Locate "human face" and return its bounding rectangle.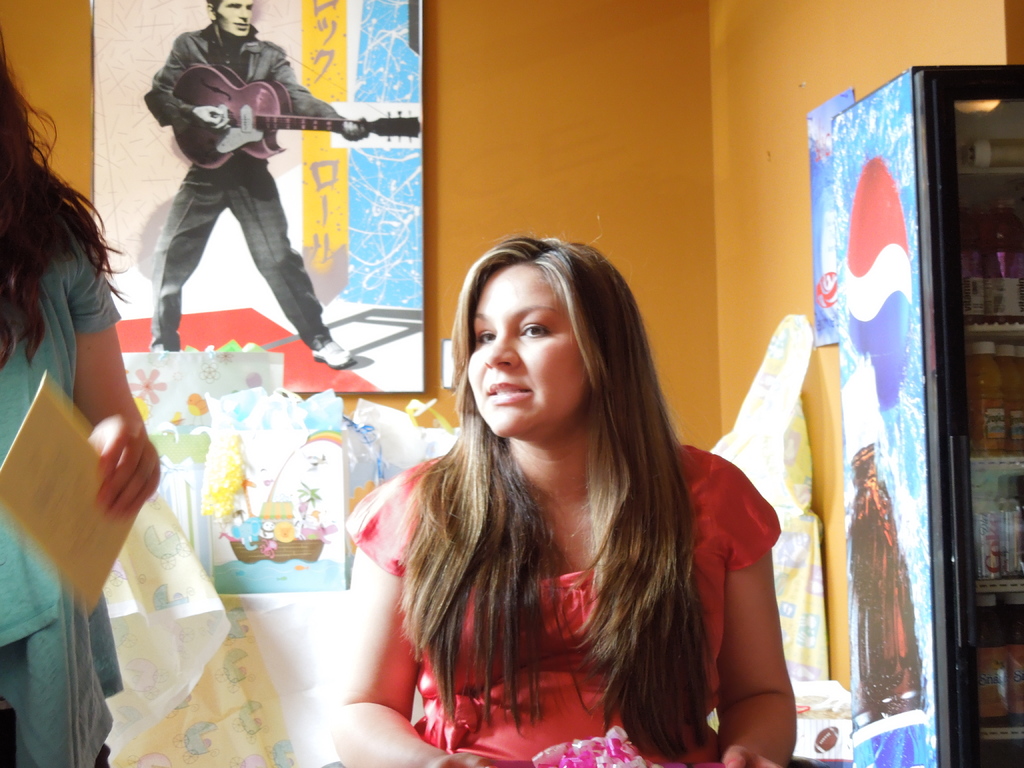
left=216, top=0, right=253, bottom=35.
